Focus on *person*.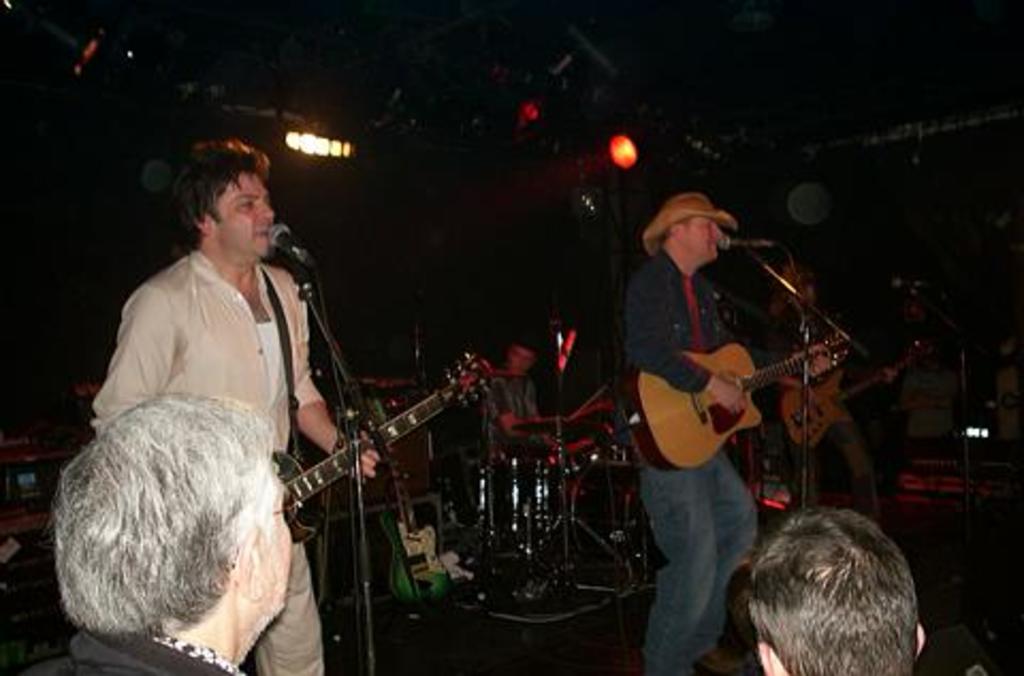
Focused at left=47, top=390, right=292, bottom=674.
